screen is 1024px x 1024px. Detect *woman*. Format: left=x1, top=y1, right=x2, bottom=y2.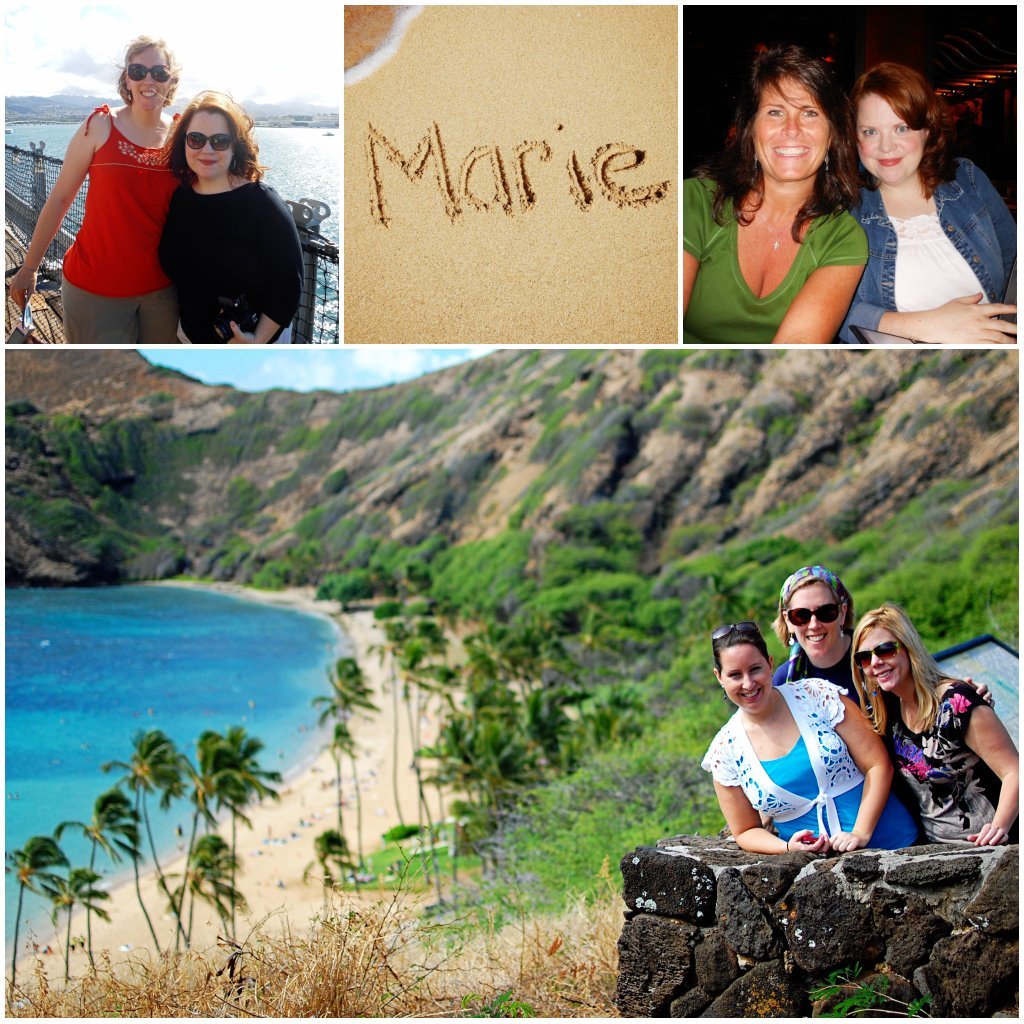
left=4, top=33, right=187, bottom=345.
